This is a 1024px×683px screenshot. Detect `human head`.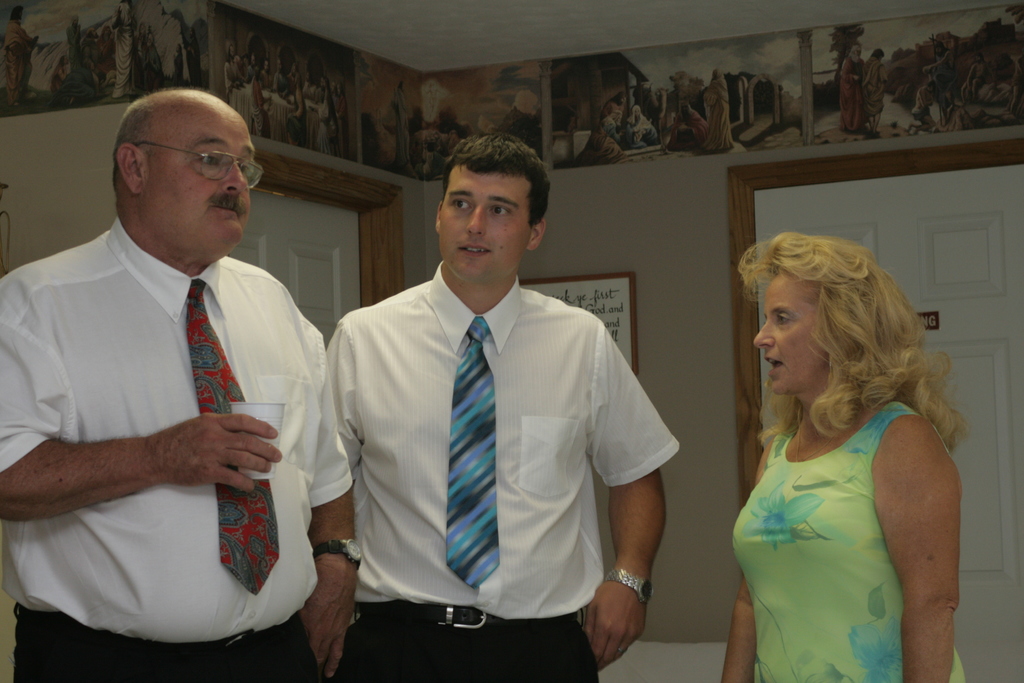
[left=868, top=47, right=886, bottom=60].
